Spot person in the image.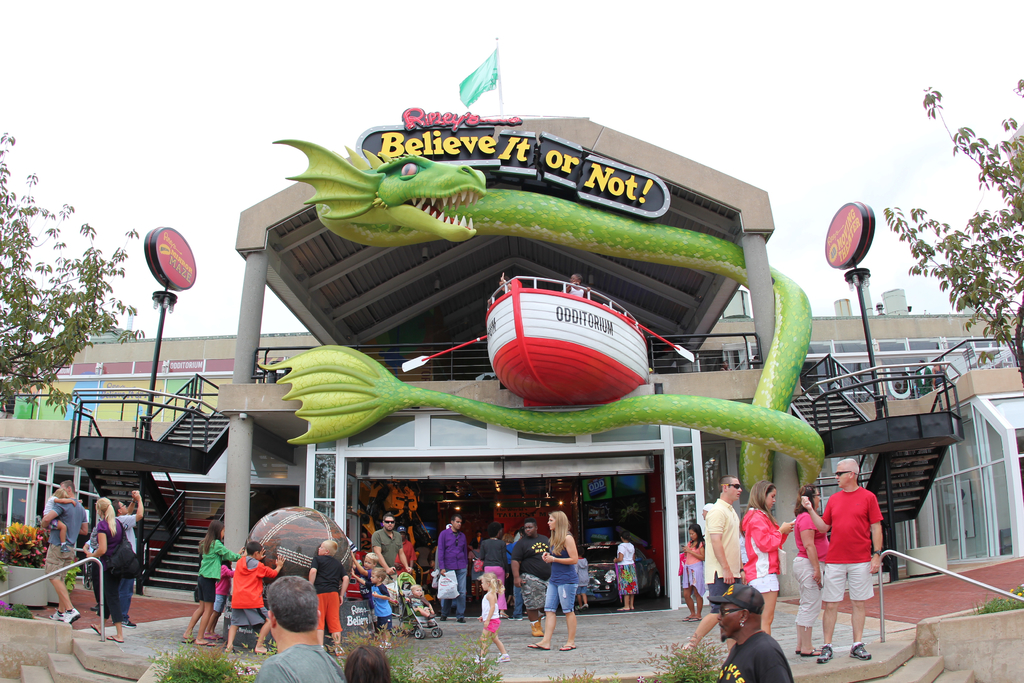
person found at [left=611, top=536, right=645, bottom=616].
